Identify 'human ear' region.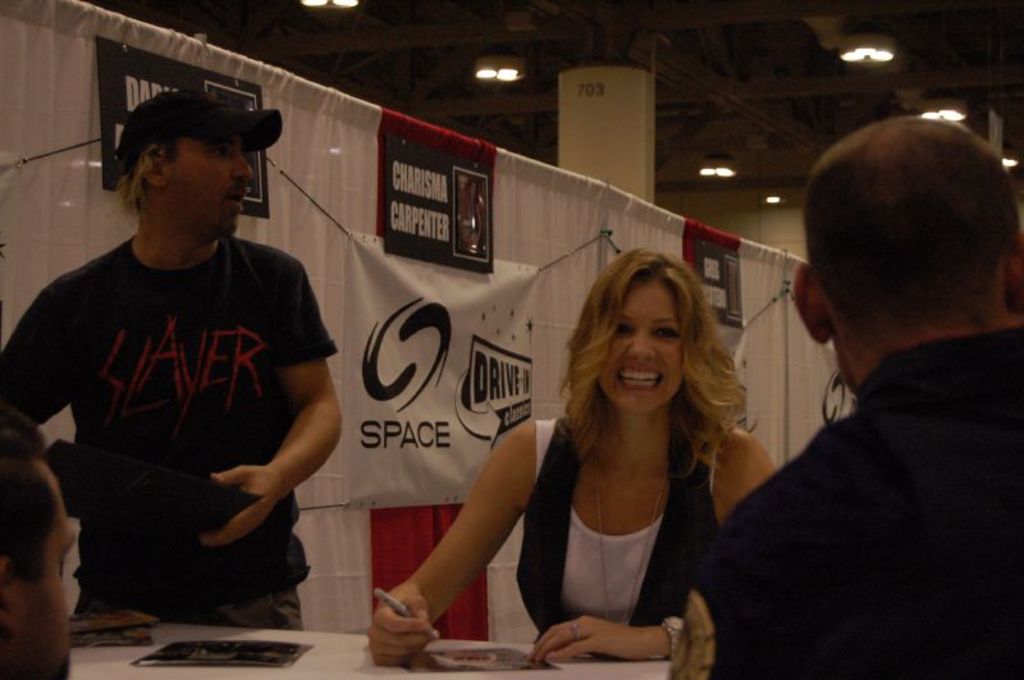
Region: [1006, 237, 1023, 318].
